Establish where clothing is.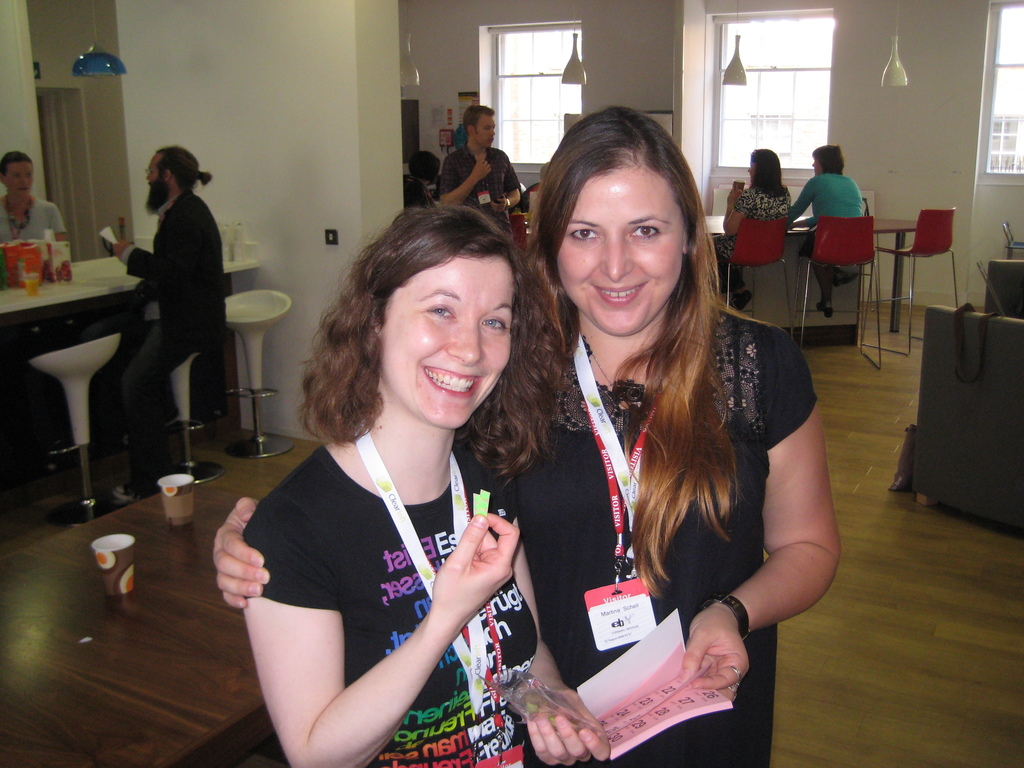
Established at l=796, t=161, r=870, b=284.
